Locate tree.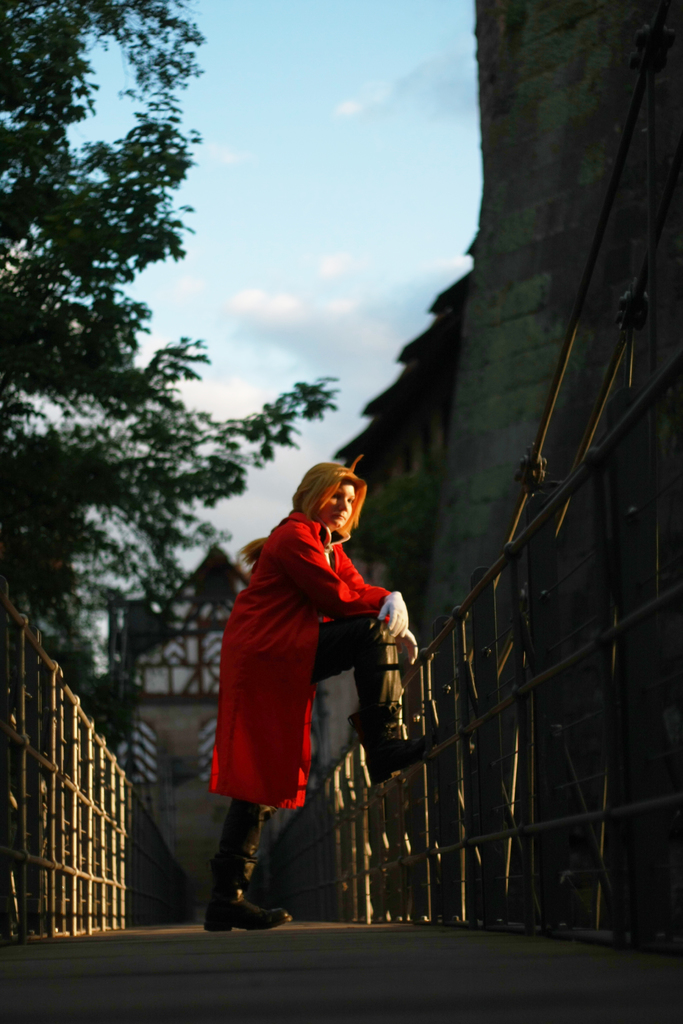
Bounding box: (left=0, top=0, right=375, bottom=705).
